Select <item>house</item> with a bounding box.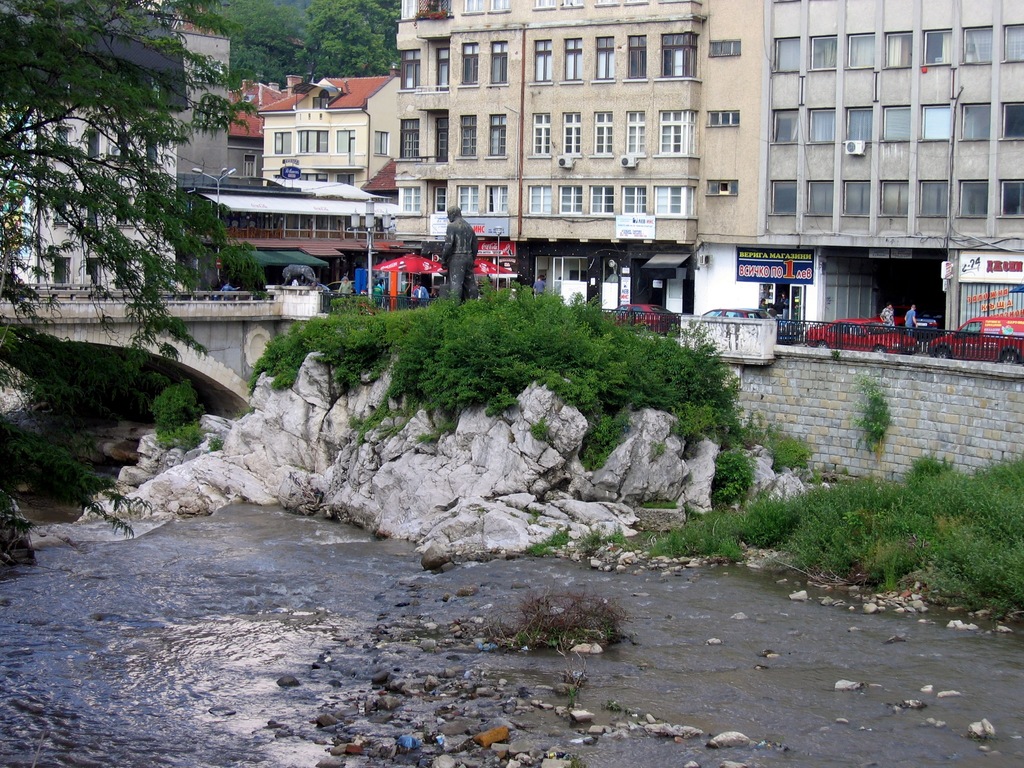
rect(39, 0, 232, 288).
